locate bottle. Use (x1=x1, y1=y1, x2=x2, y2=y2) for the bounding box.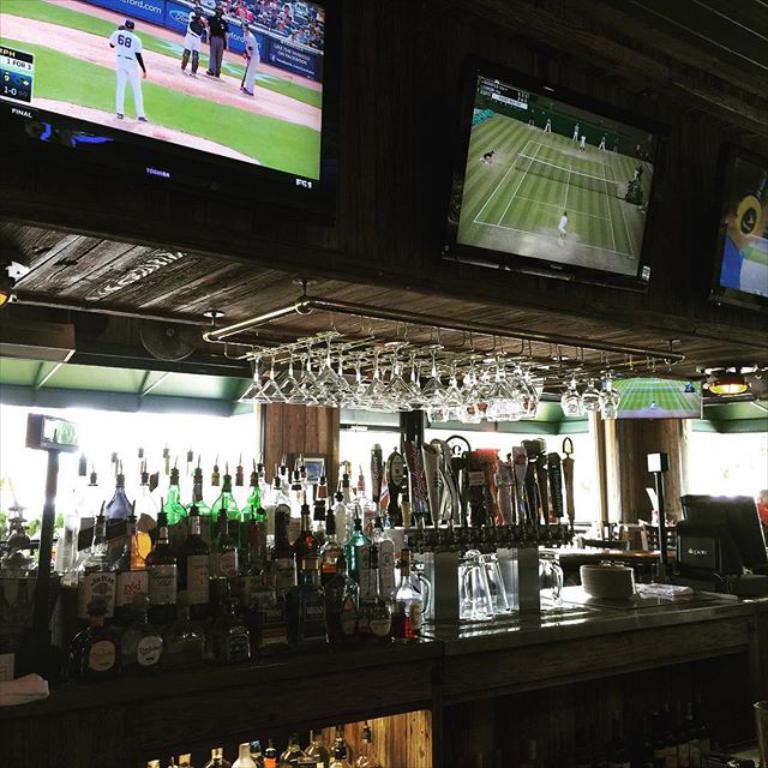
(x1=234, y1=744, x2=256, y2=767).
